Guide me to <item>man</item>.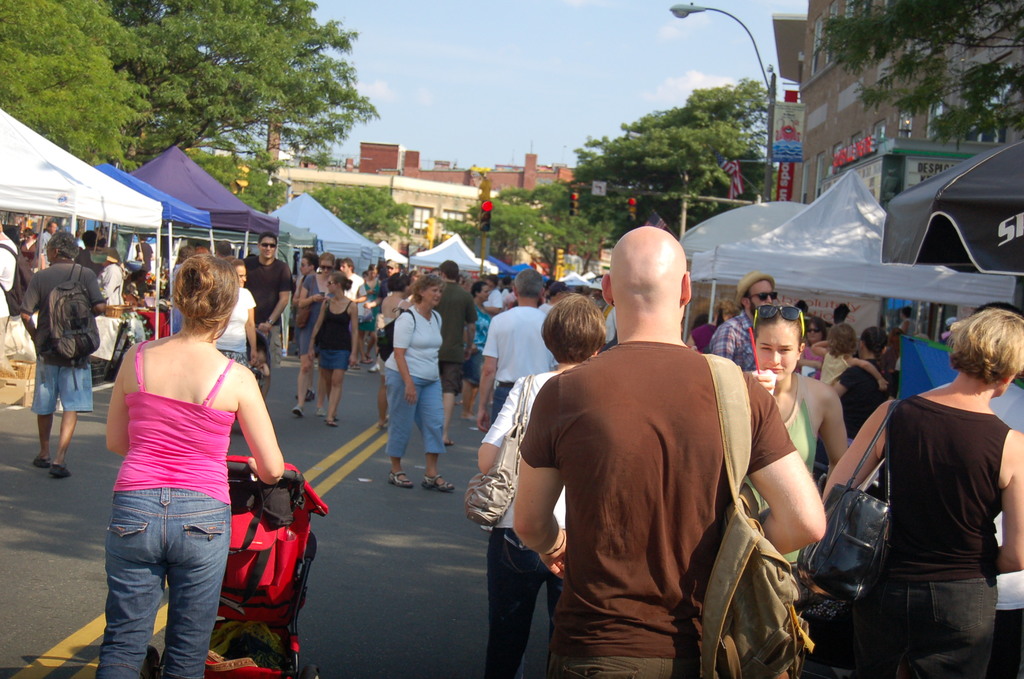
Guidance: Rect(512, 225, 826, 678).
